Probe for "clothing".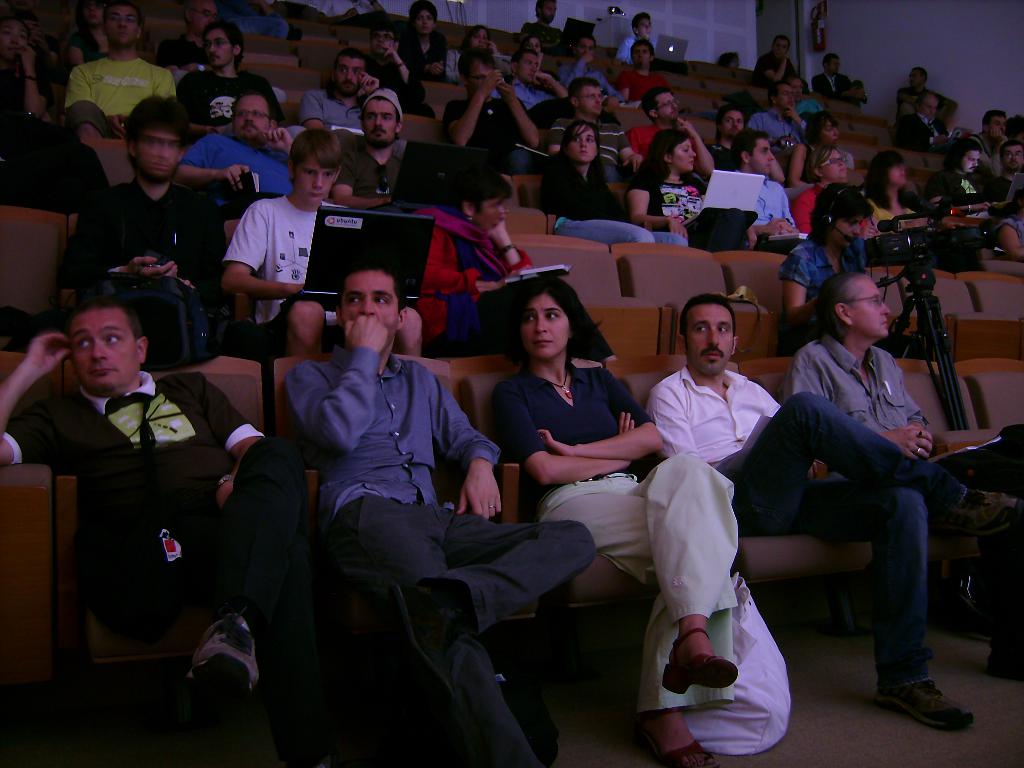
Probe result: <bbox>513, 79, 541, 108</bbox>.
